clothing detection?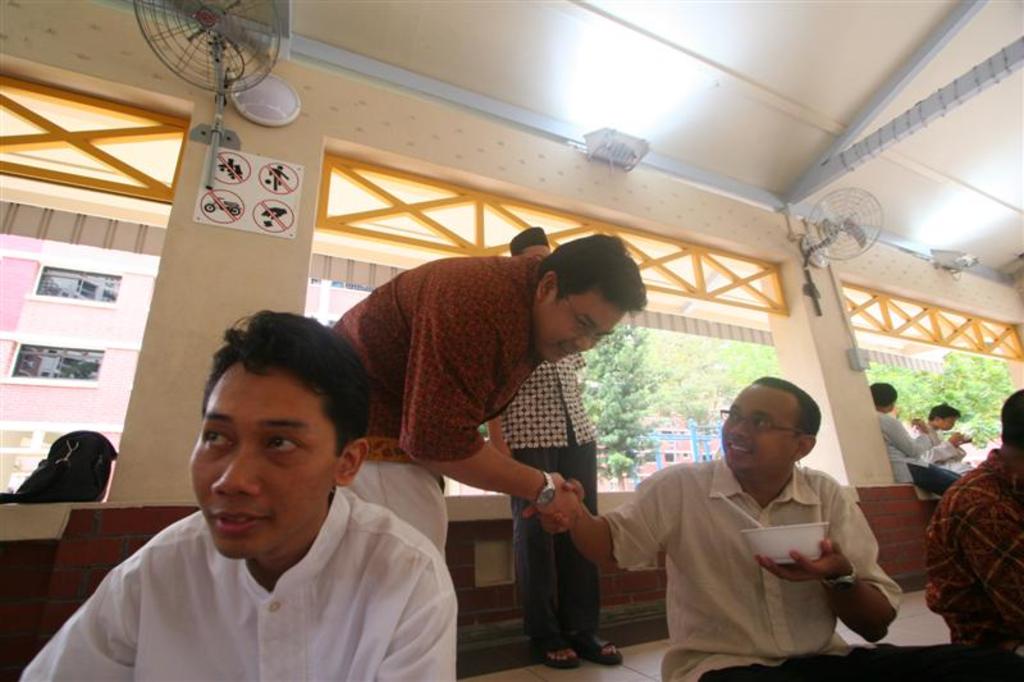
(910, 418, 984, 481)
